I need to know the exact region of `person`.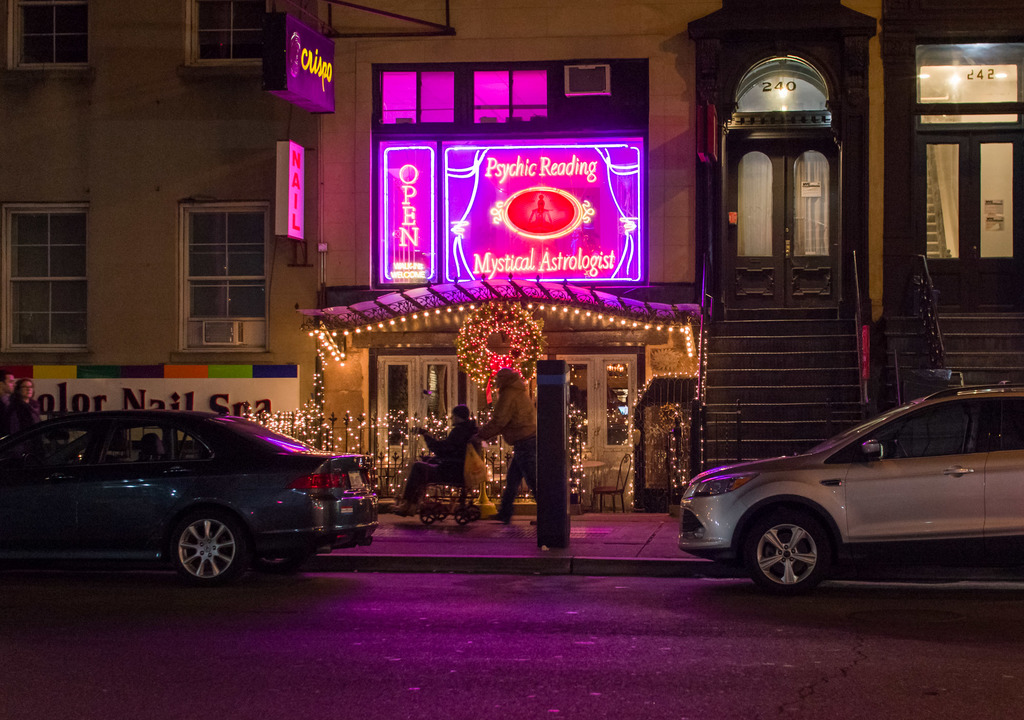
Region: (x1=477, y1=366, x2=545, y2=524).
